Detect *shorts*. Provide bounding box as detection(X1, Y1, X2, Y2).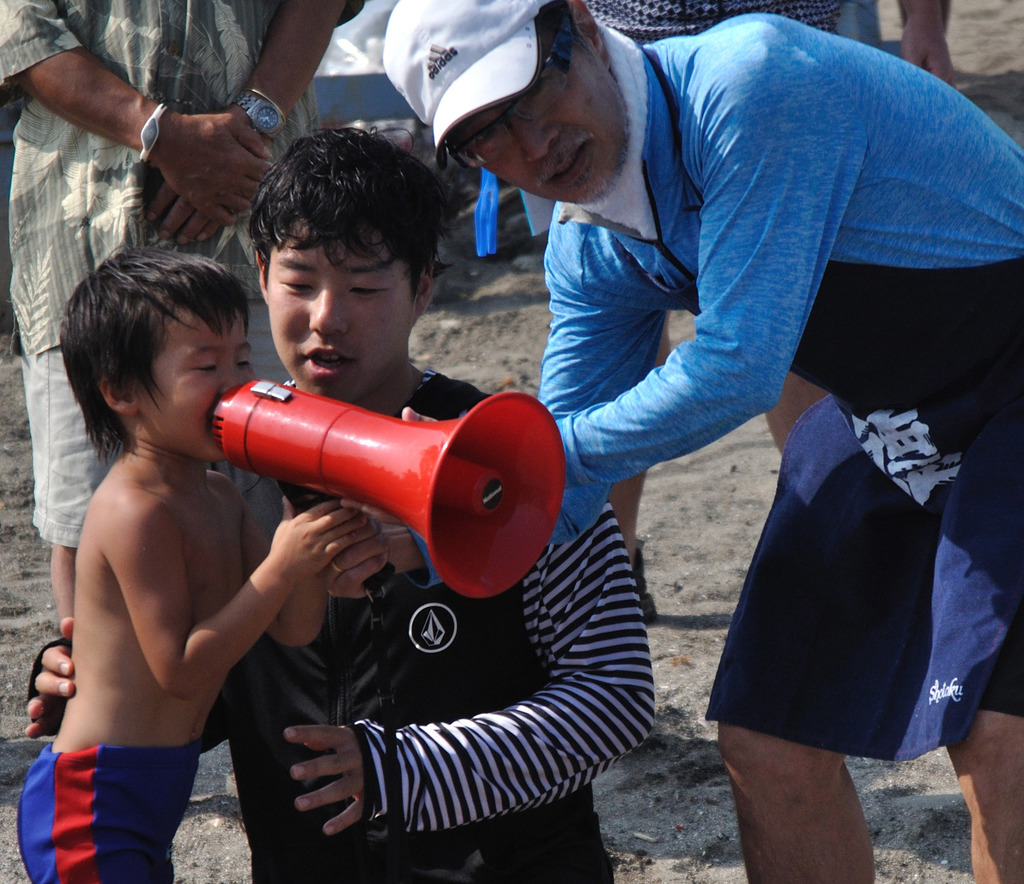
detection(15, 744, 207, 883).
